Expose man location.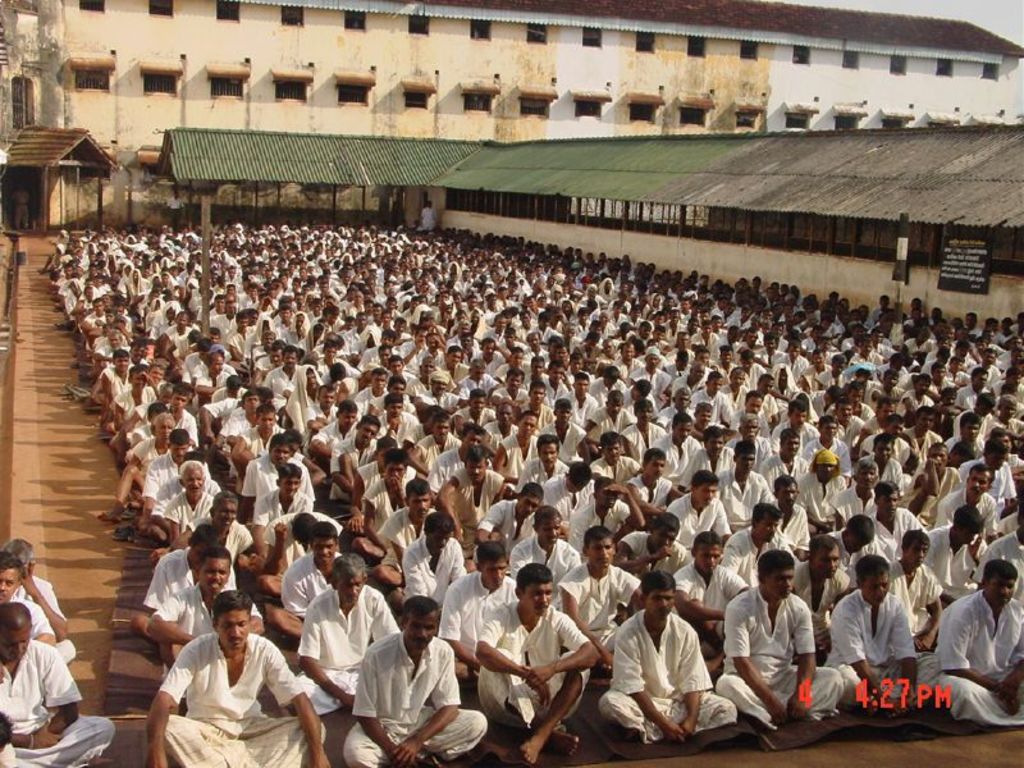
Exposed at Rect(260, 511, 340, 588).
